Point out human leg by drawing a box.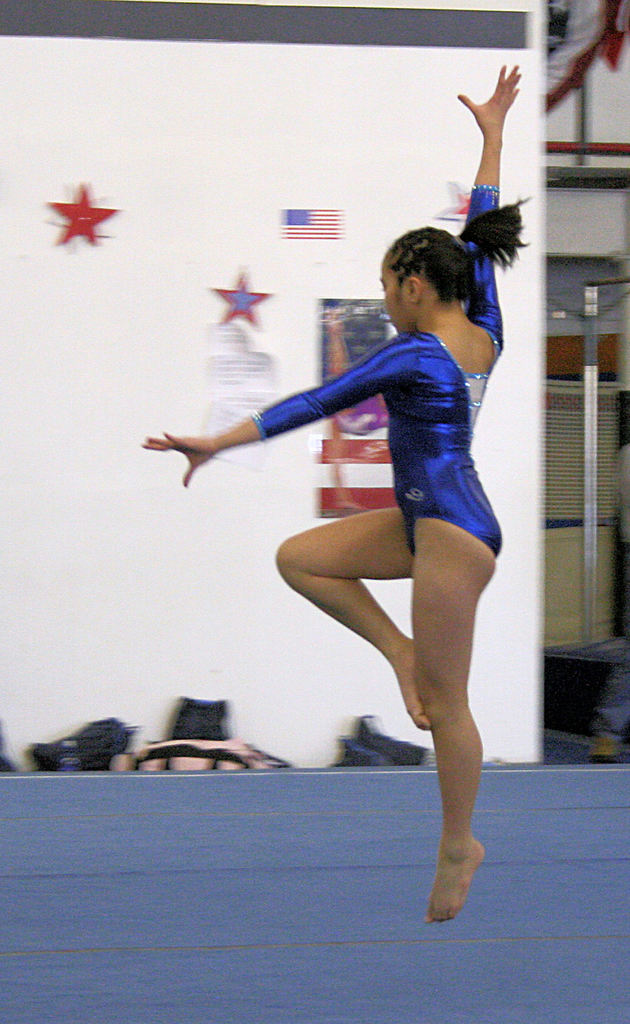
(x1=266, y1=503, x2=430, y2=732).
